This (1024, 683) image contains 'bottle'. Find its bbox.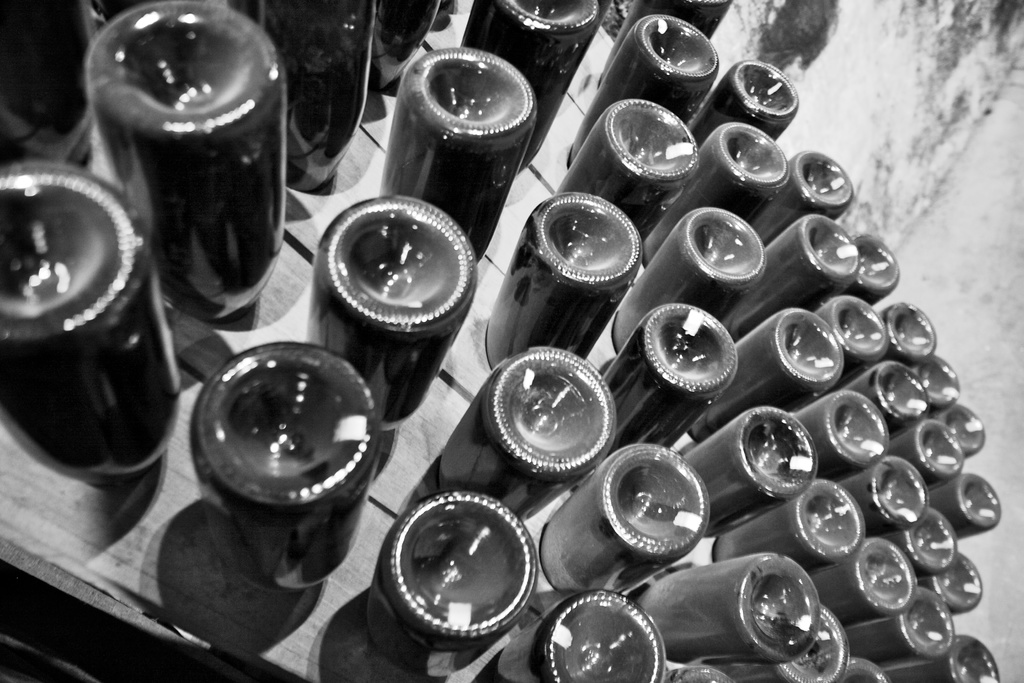
[x1=460, y1=0, x2=601, y2=169].
